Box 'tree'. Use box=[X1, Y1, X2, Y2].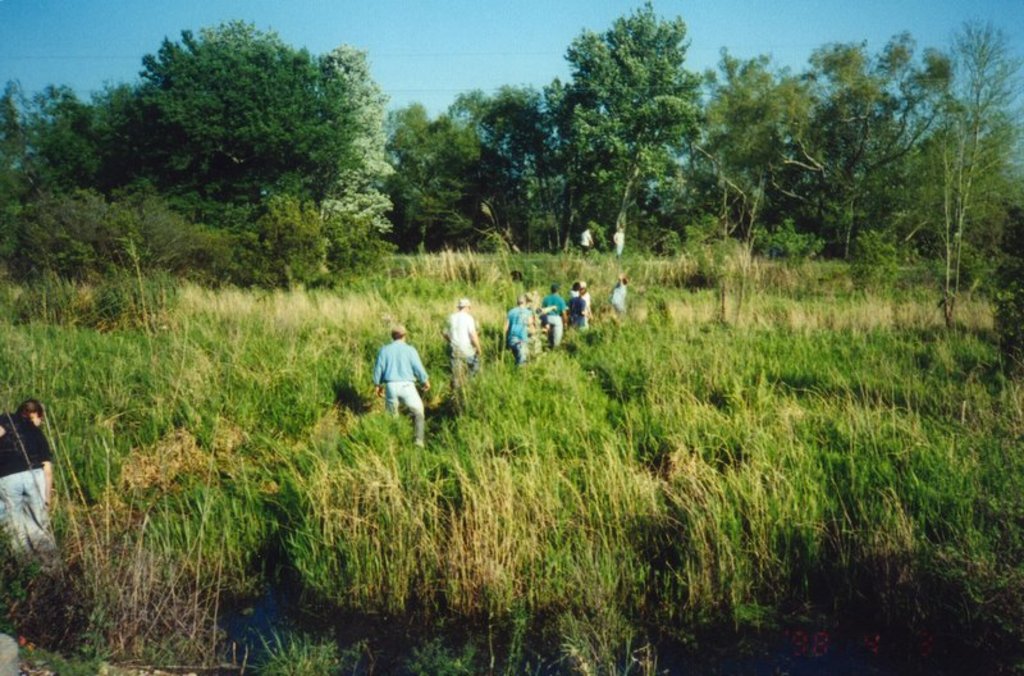
box=[0, 69, 123, 287].
